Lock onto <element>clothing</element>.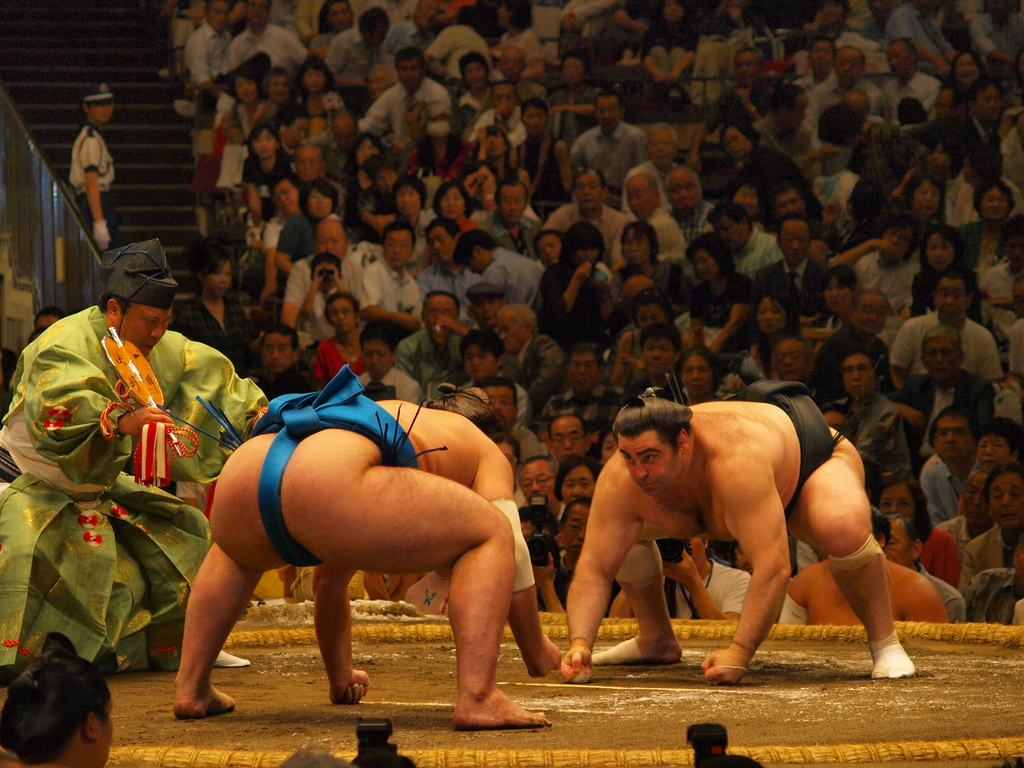
Locked: (x1=188, y1=26, x2=238, y2=83).
